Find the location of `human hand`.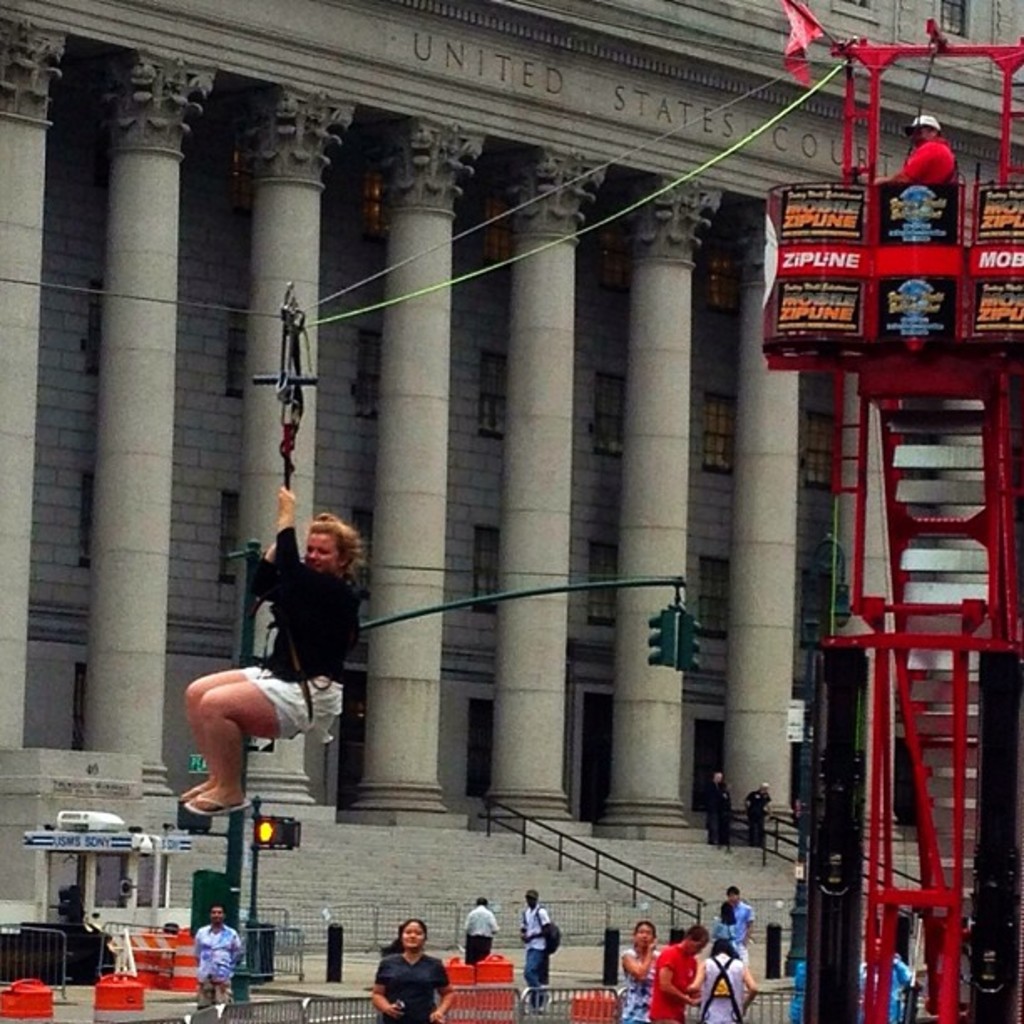
Location: bbox(381, 1001, 403, 1017).
